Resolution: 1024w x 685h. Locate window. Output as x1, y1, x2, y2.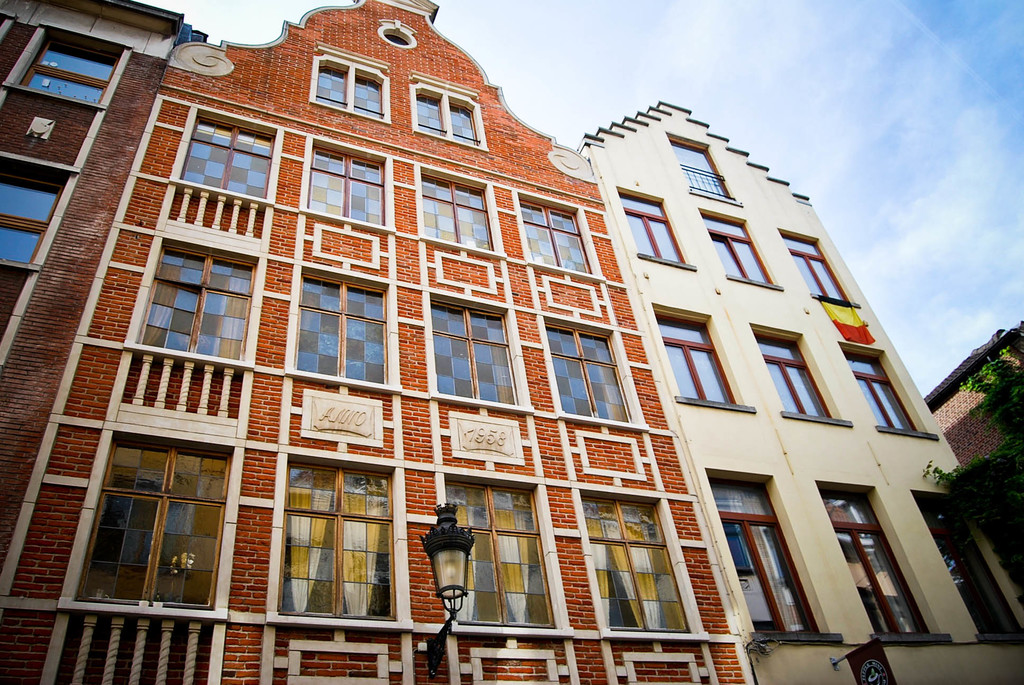
418, 173, 489, 251.
